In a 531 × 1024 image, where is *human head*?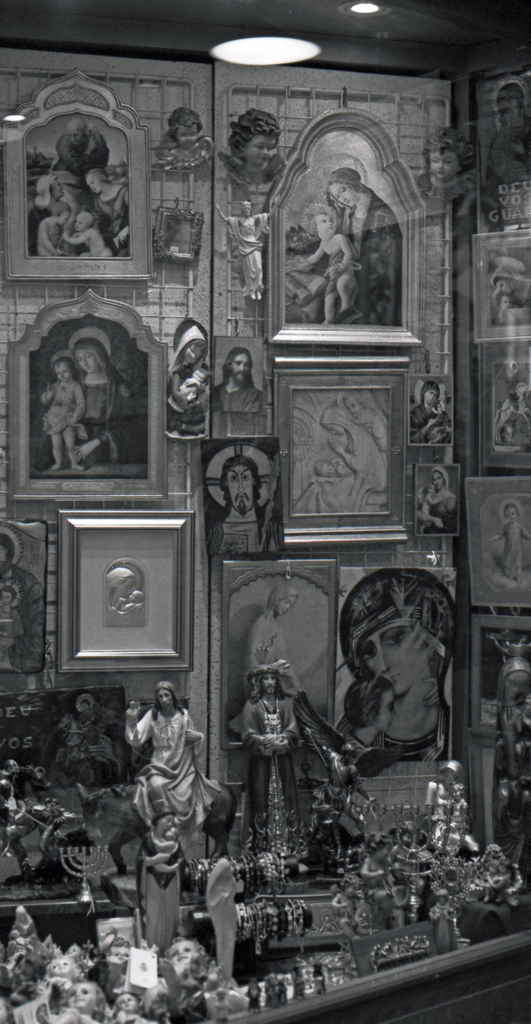
<region>501, 501, 520, 526</region>.
